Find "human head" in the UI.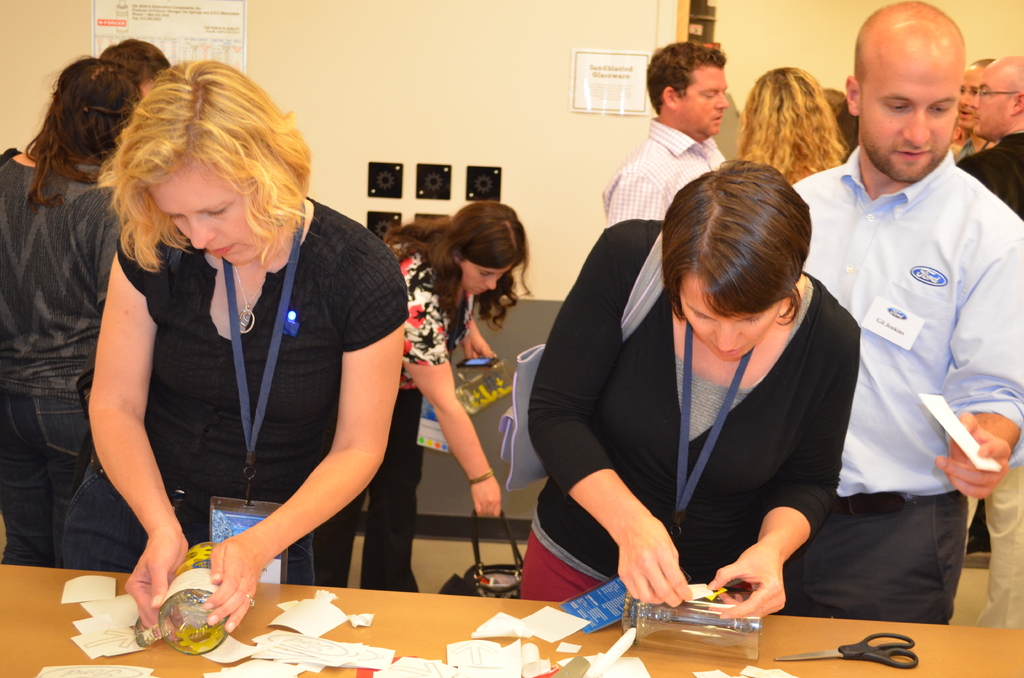
UI element at BBox(115, 58, 315, 265).
